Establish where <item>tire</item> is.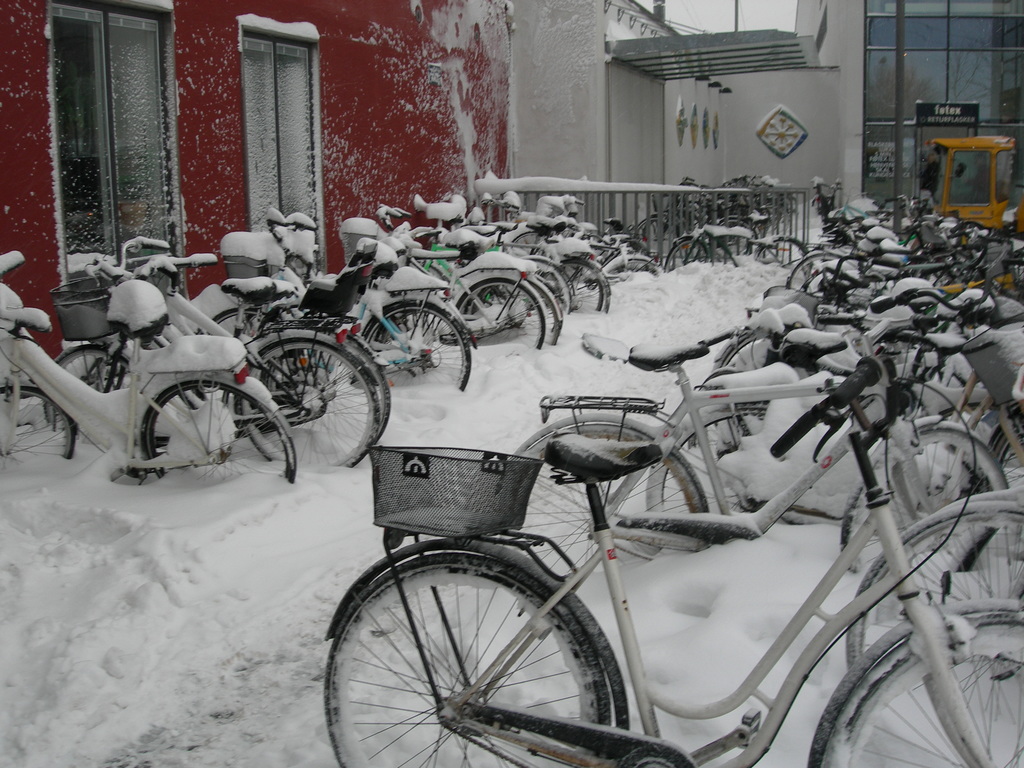
Established at crop(470, 274, 566, 346).
